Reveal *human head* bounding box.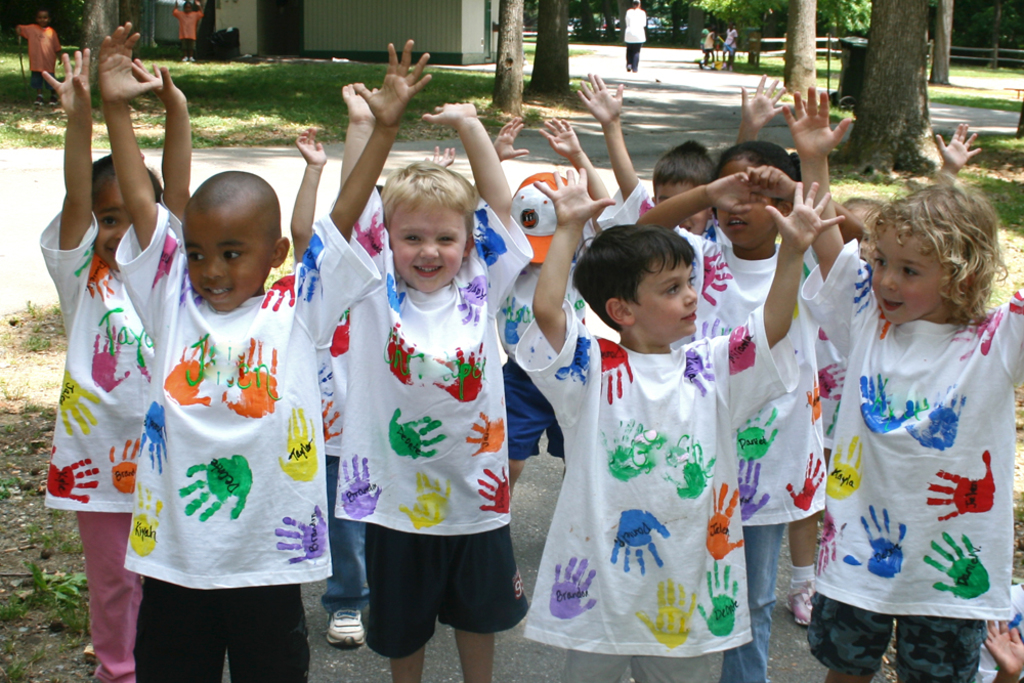
Revealed: <region>381, 163, 477, 289</region>.
